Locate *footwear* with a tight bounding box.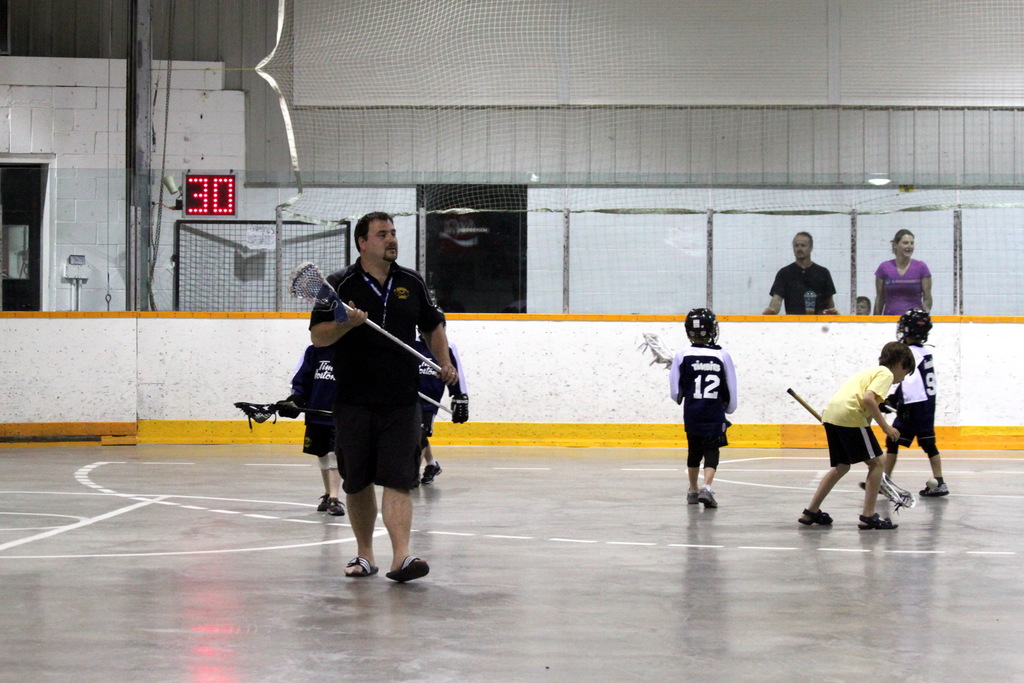
region(421, 454, 447, 484).
